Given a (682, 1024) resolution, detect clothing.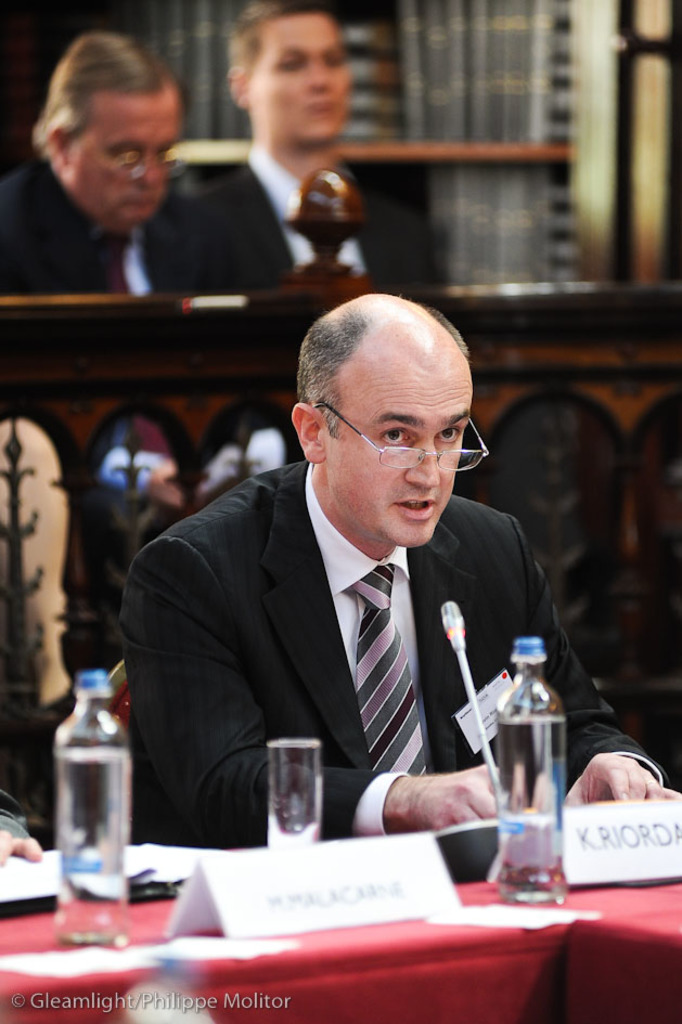
bbox(120, 450, 642, 830).
